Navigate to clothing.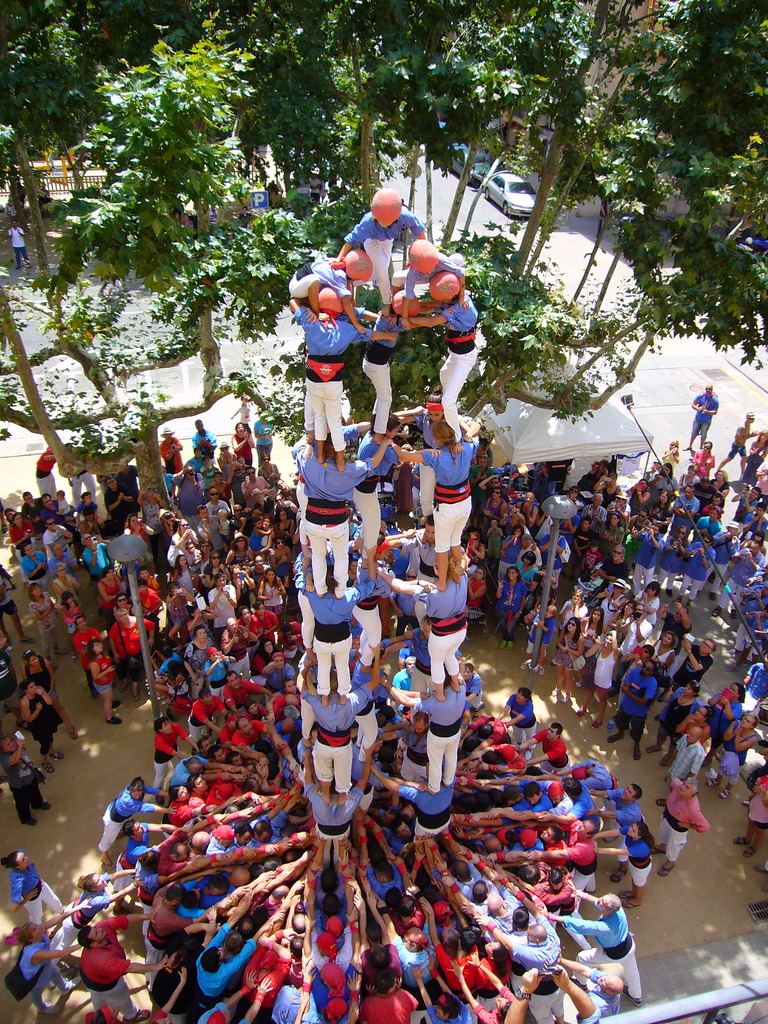
Navigation target: Rect(390, 666, 412, 693).
